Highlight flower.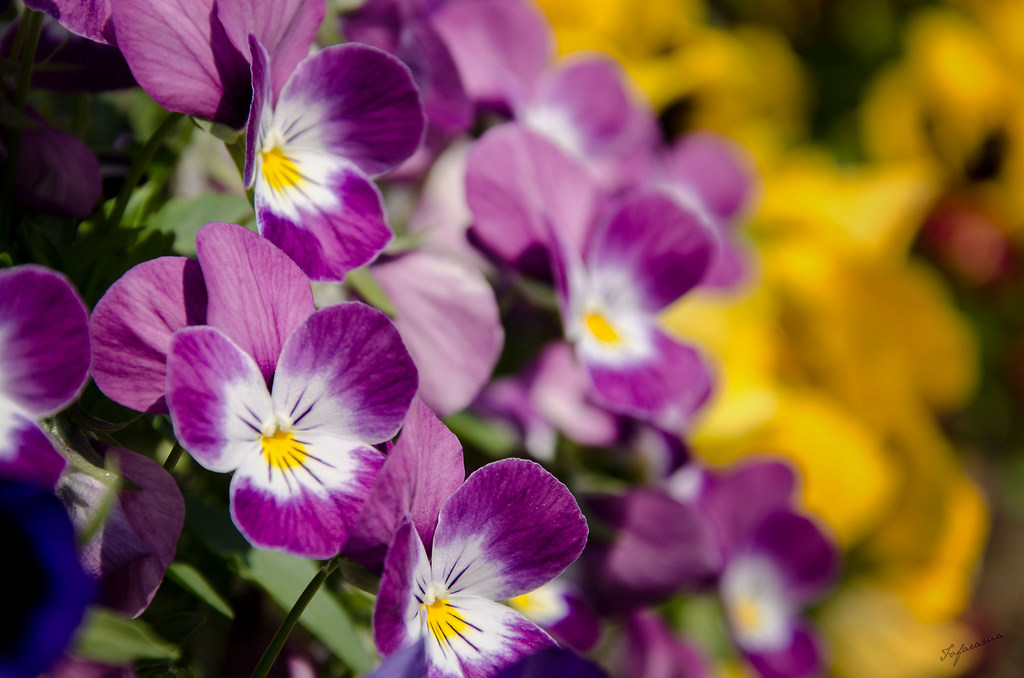
Highlighted region: box(466, 122, 742, 423).
